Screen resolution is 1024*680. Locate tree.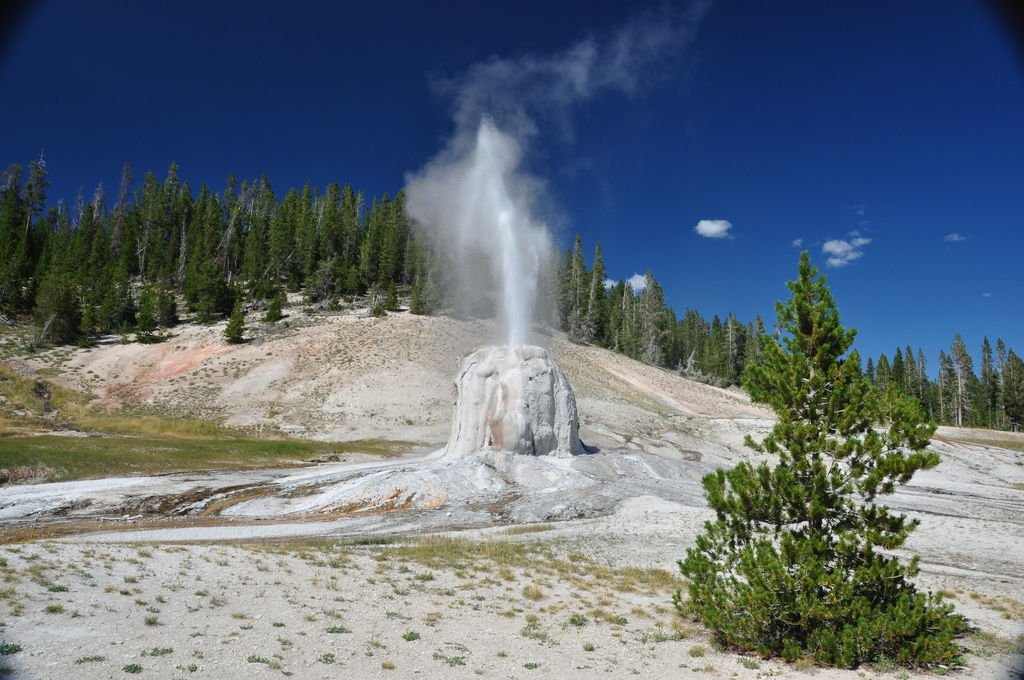
690:238:956:661.
